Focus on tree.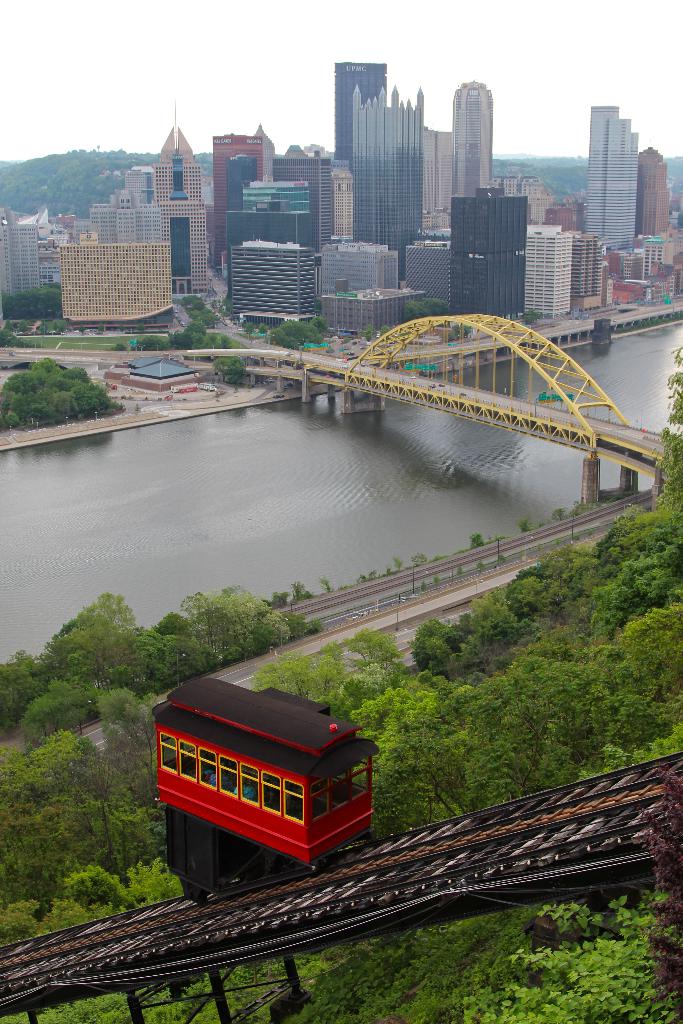
Focused at 247,649,335,701.
